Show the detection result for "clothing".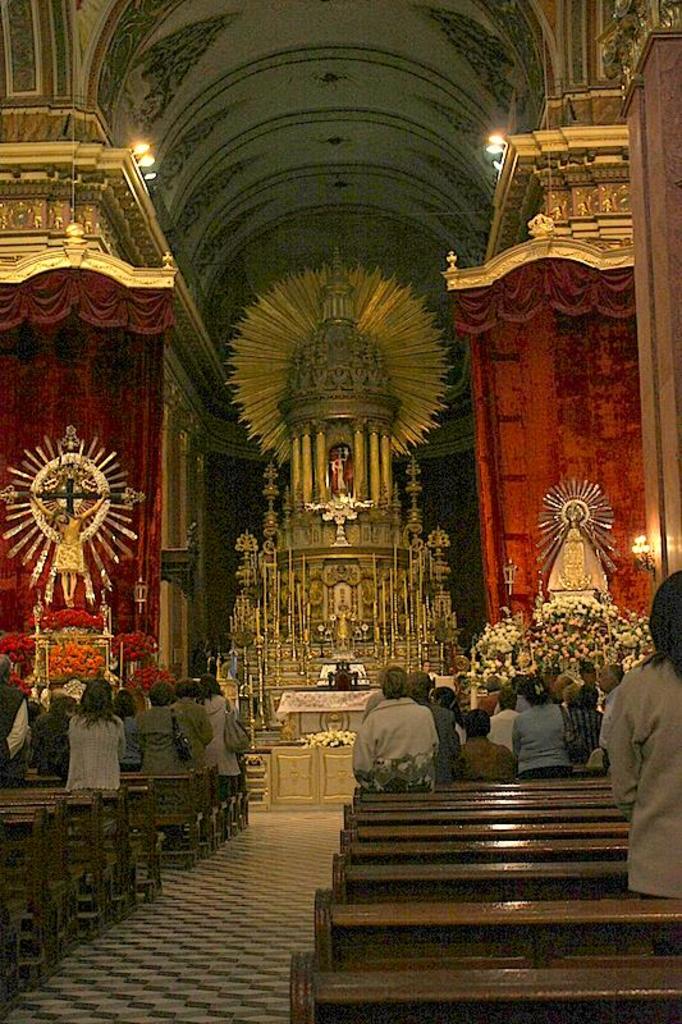
left=118, top=718, right=141, bottom=774.
